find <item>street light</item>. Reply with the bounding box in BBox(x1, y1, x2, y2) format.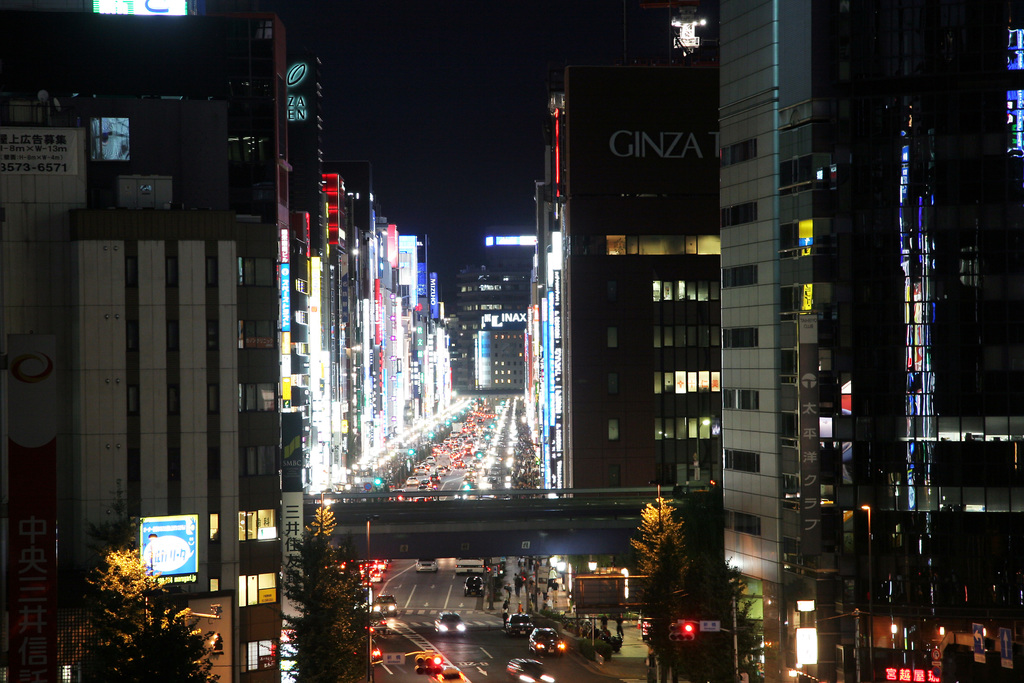
BBox(858, 502, 874, 679).
